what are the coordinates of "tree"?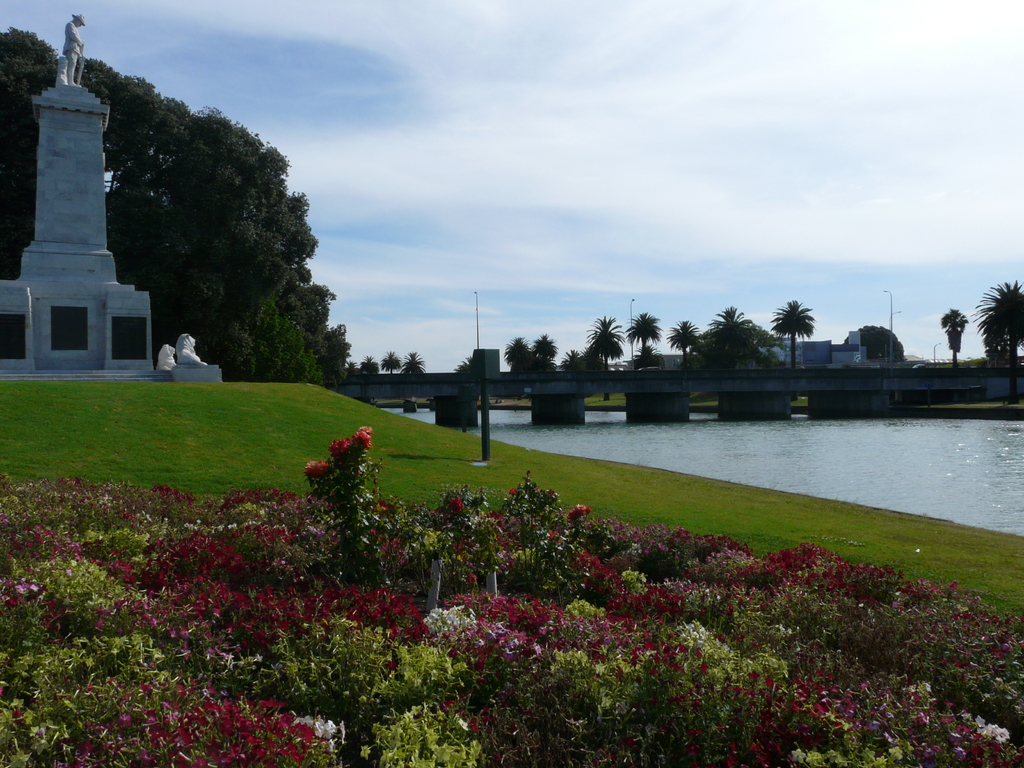
666,323,700,369.
